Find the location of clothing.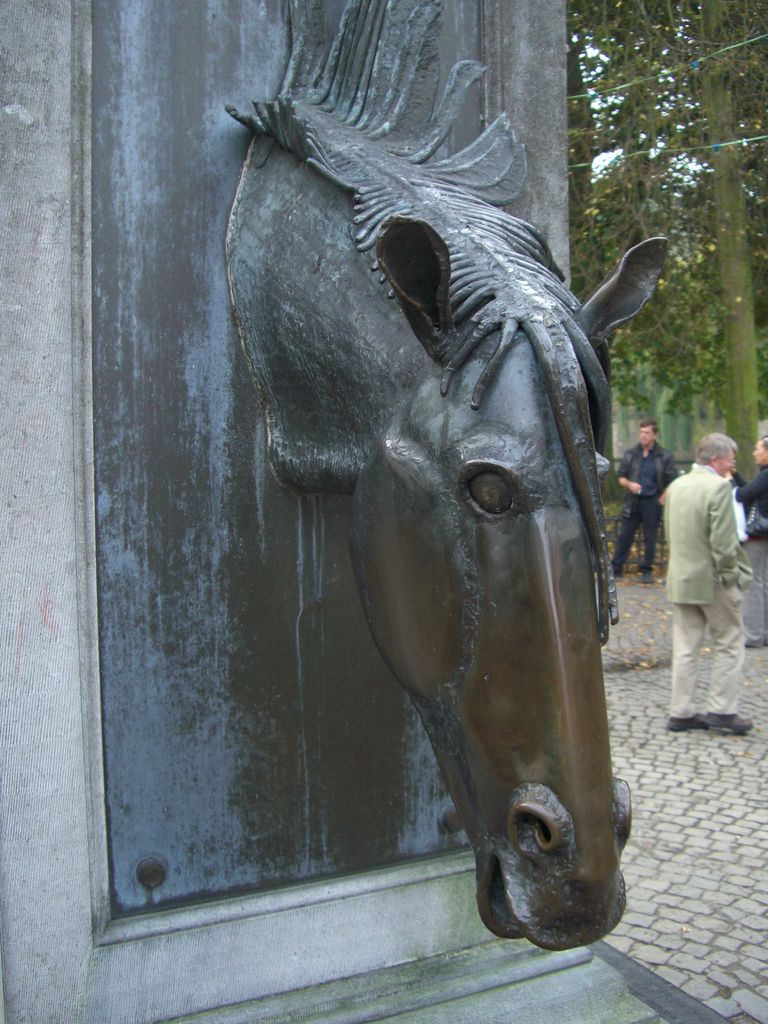
Location: rect(717, 475, 756, 534).
